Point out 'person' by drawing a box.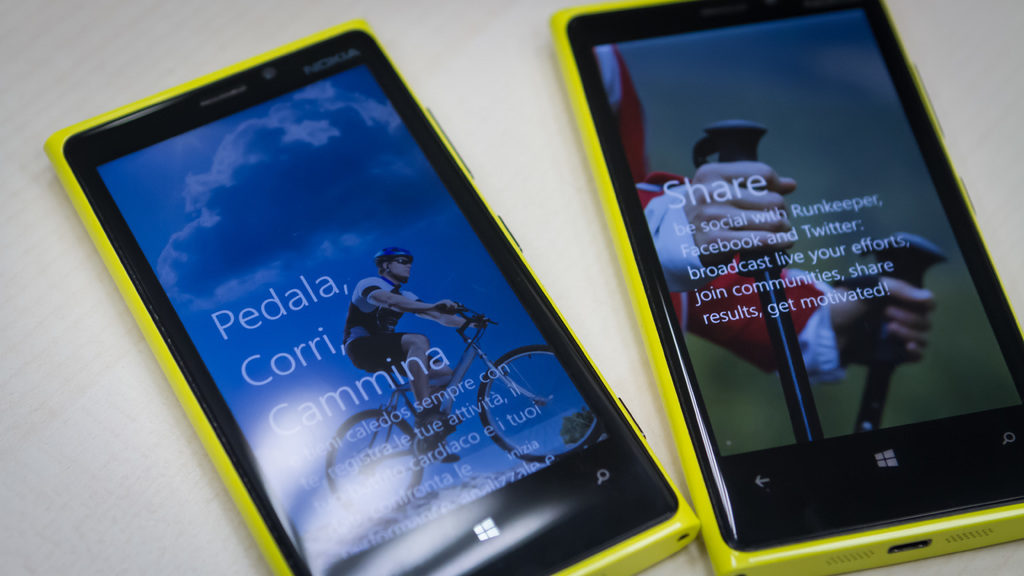
box(609, 33, 947, 376).
